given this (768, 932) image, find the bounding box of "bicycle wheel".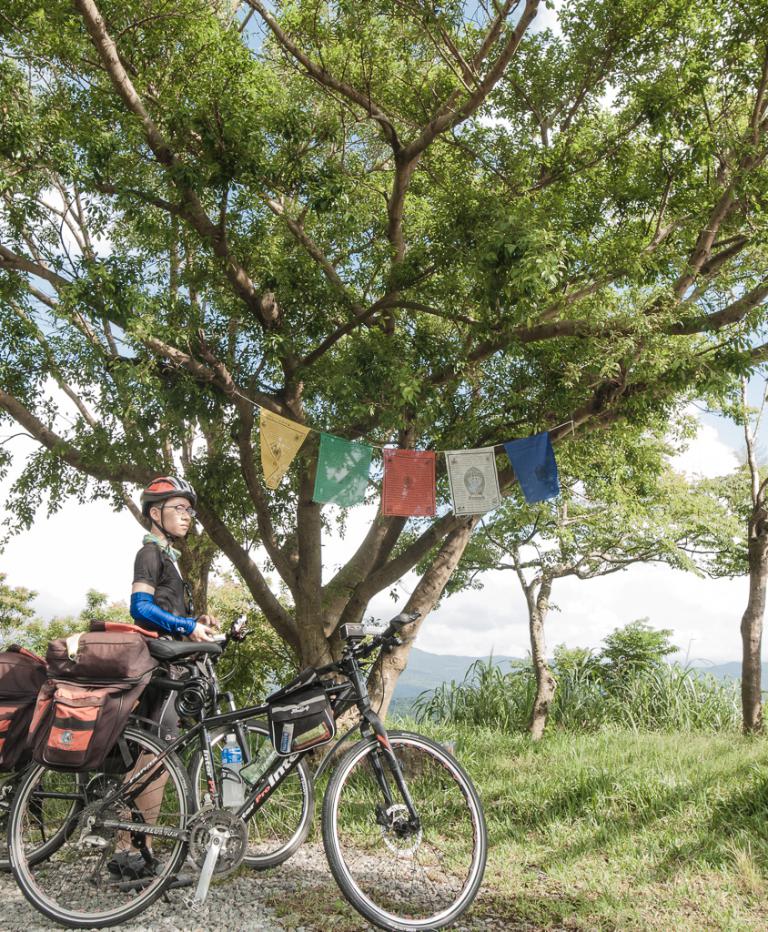
select_region(9, 723, 187, 923).
